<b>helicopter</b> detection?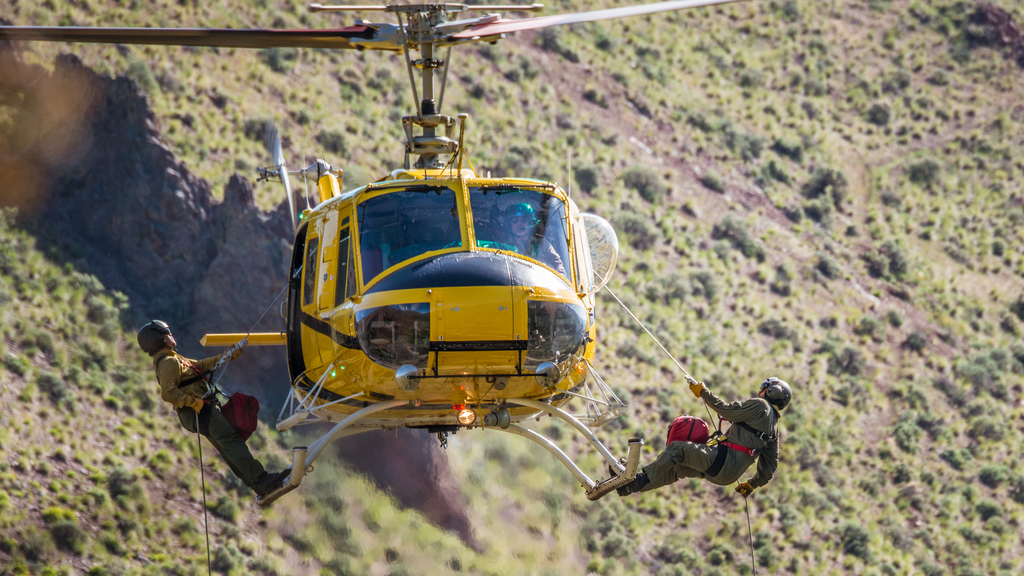
rect(58, 0, 770, 520)
